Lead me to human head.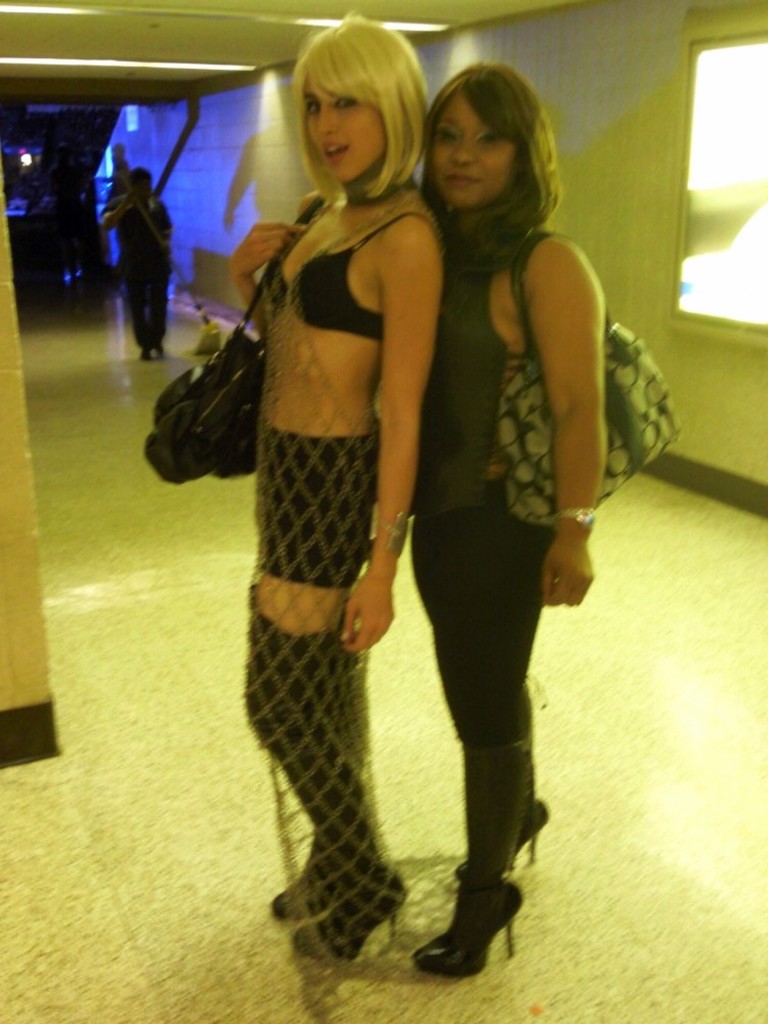
Lead to bbox=(275, 15, 436, 188).
